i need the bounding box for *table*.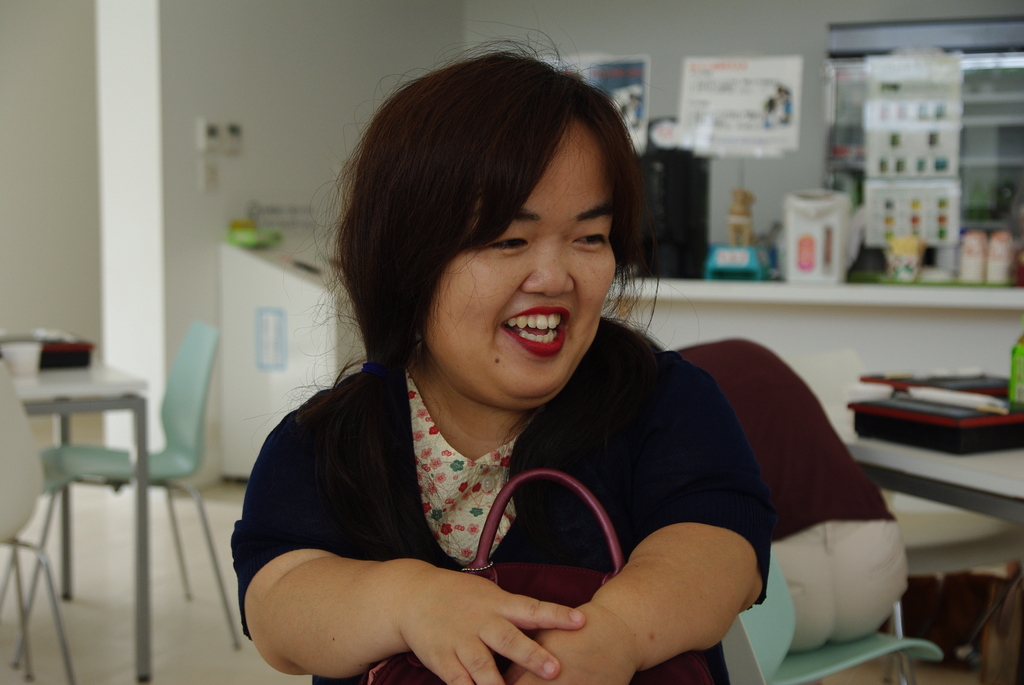
Here it is: (x1=6, y1=375, x2=181, y2=627).
